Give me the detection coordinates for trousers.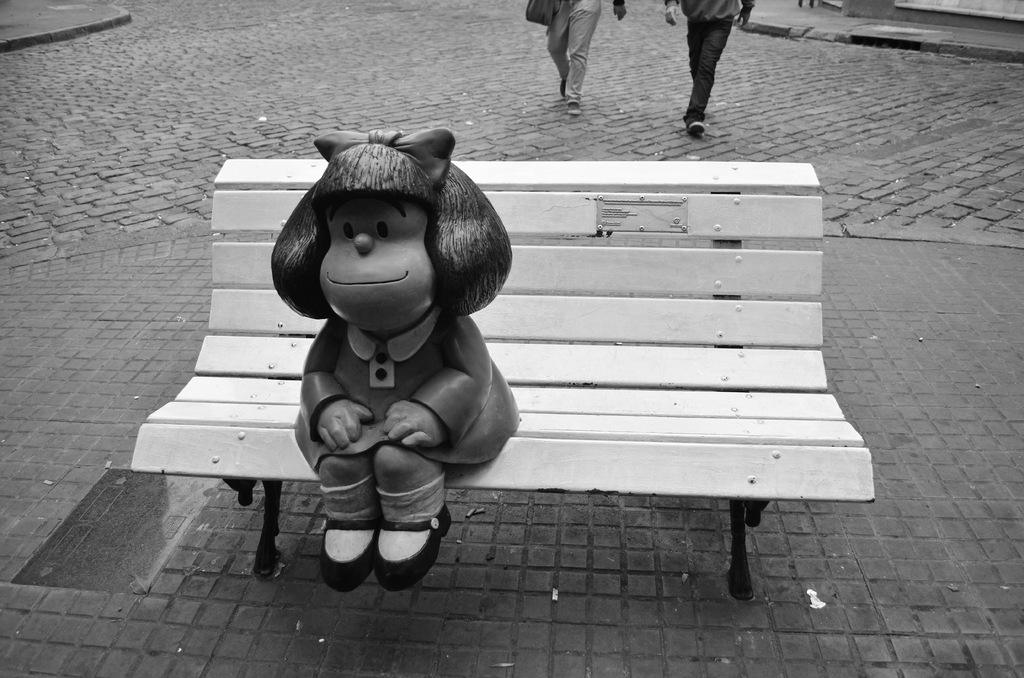
select_region(547, 0, 604, 106).
